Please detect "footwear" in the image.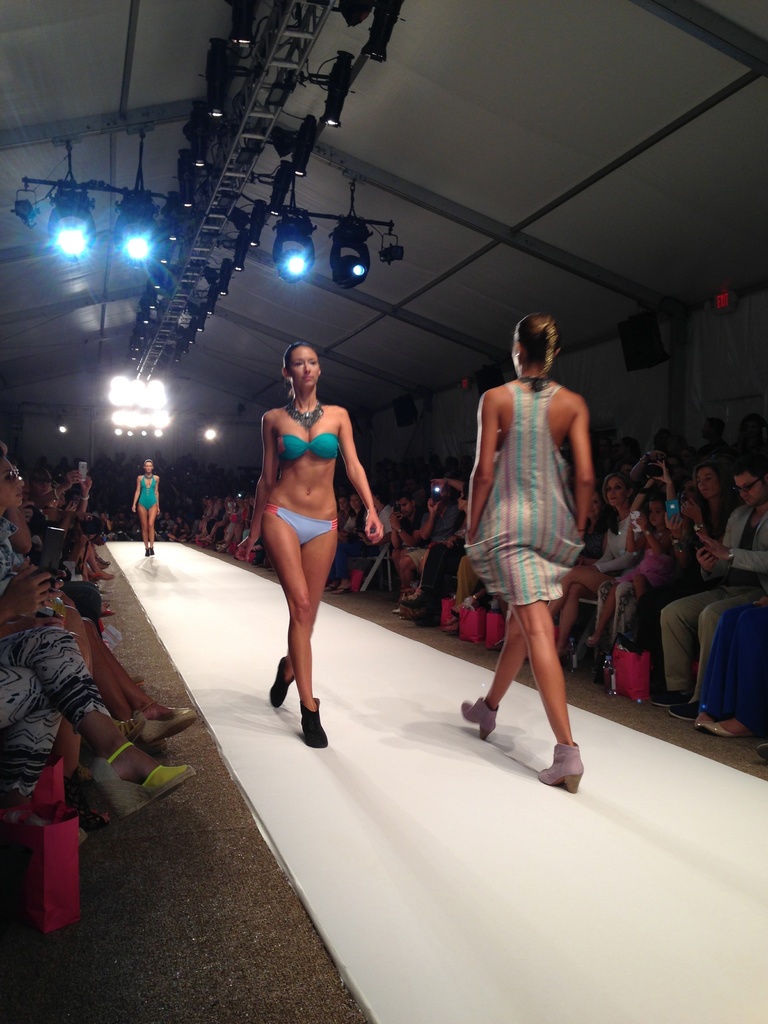
rect(300, 690, 331, 749).
